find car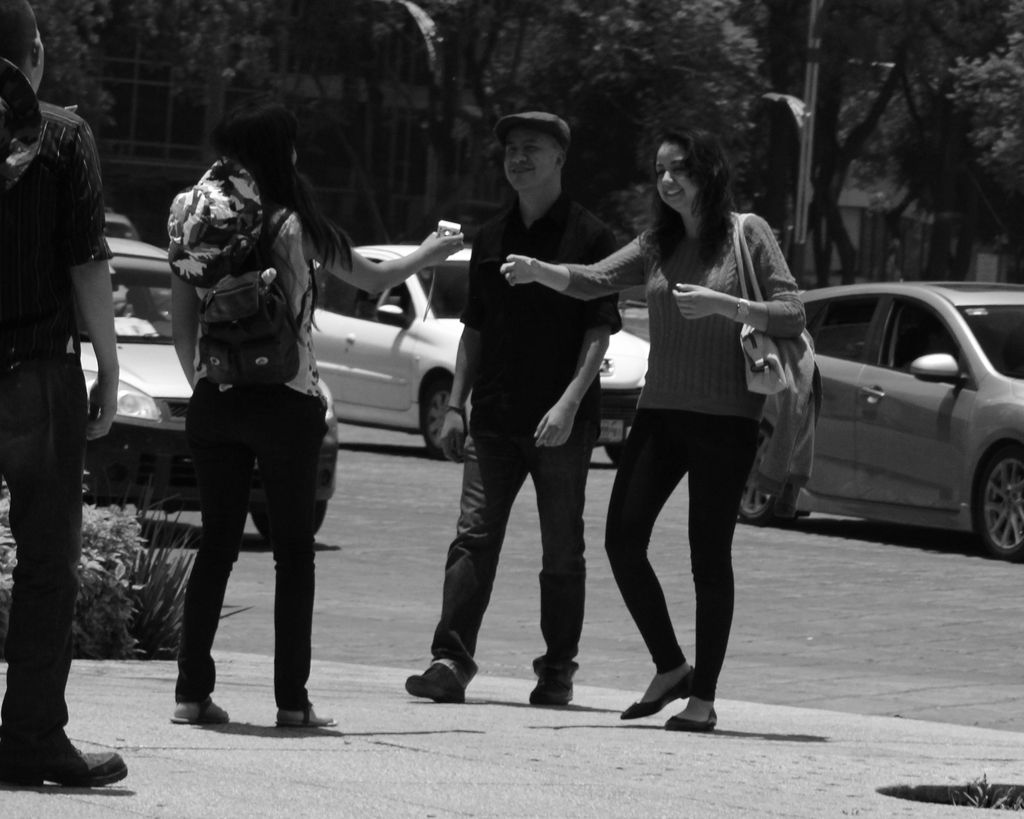
bbox=[314, 232, 644, 470]
